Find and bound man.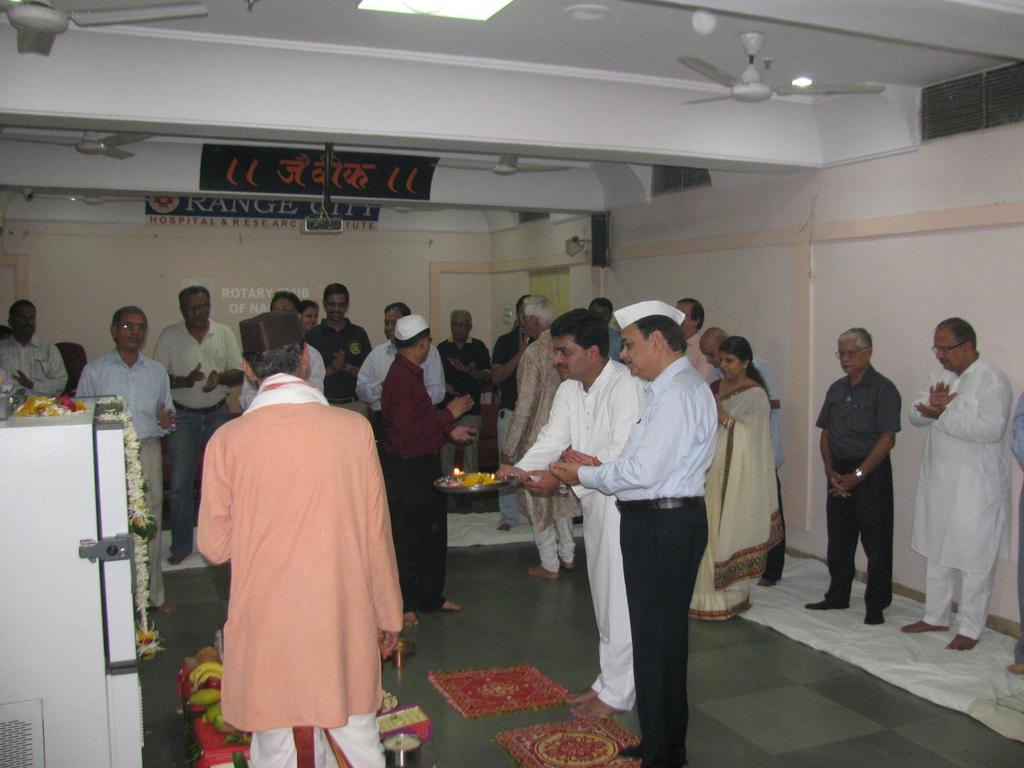
Bound: bbox(0, 296, 66, 399).
